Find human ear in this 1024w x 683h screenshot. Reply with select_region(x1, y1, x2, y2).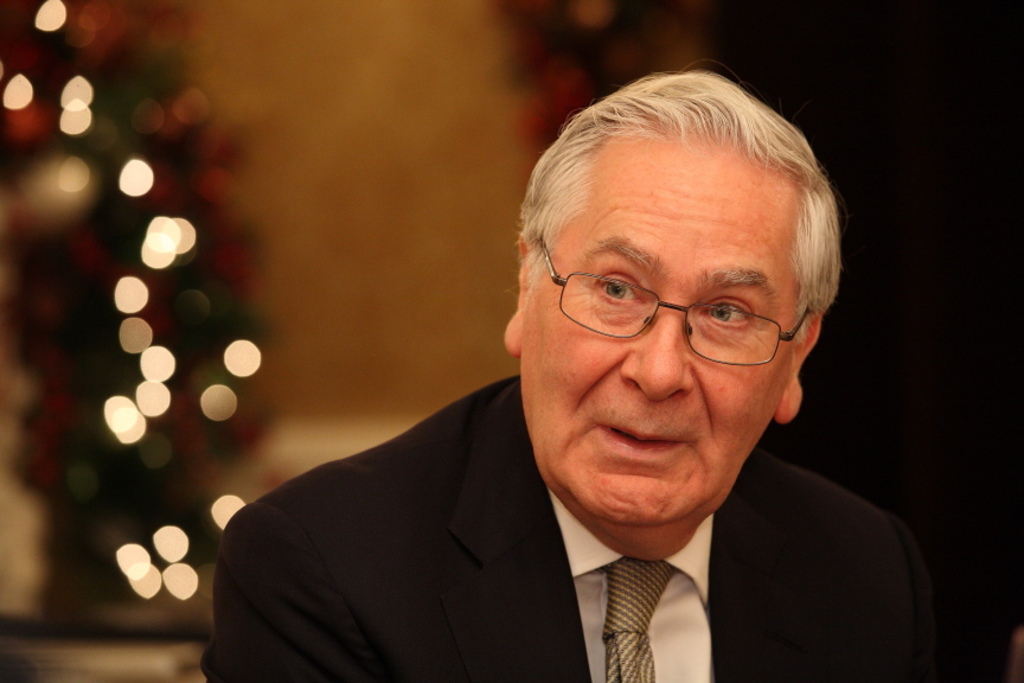
select_region(504, 228, 530, 353).
